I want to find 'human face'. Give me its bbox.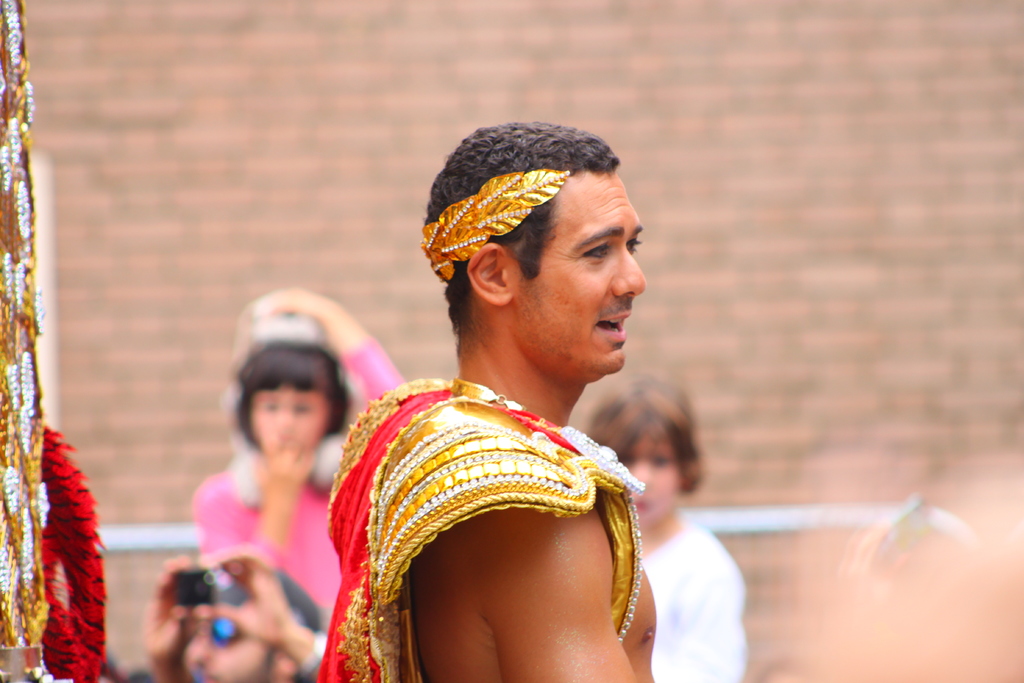
(x1=627, y1=436, x2=678, y2=530).
